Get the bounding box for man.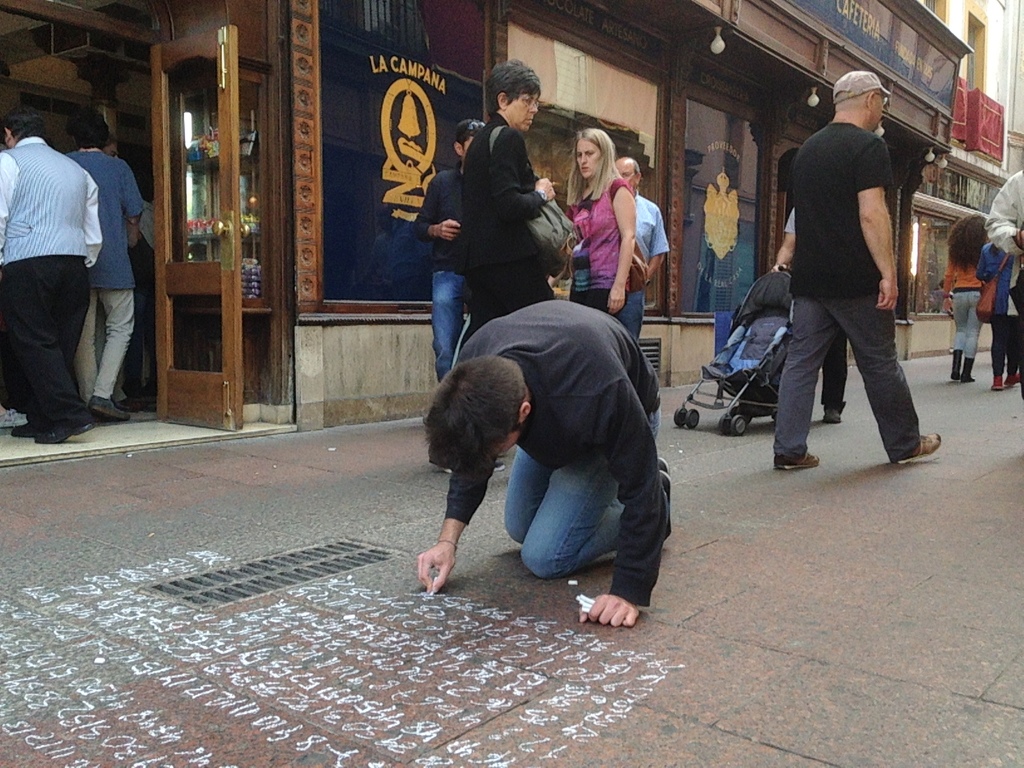
(0,110,98,449).
